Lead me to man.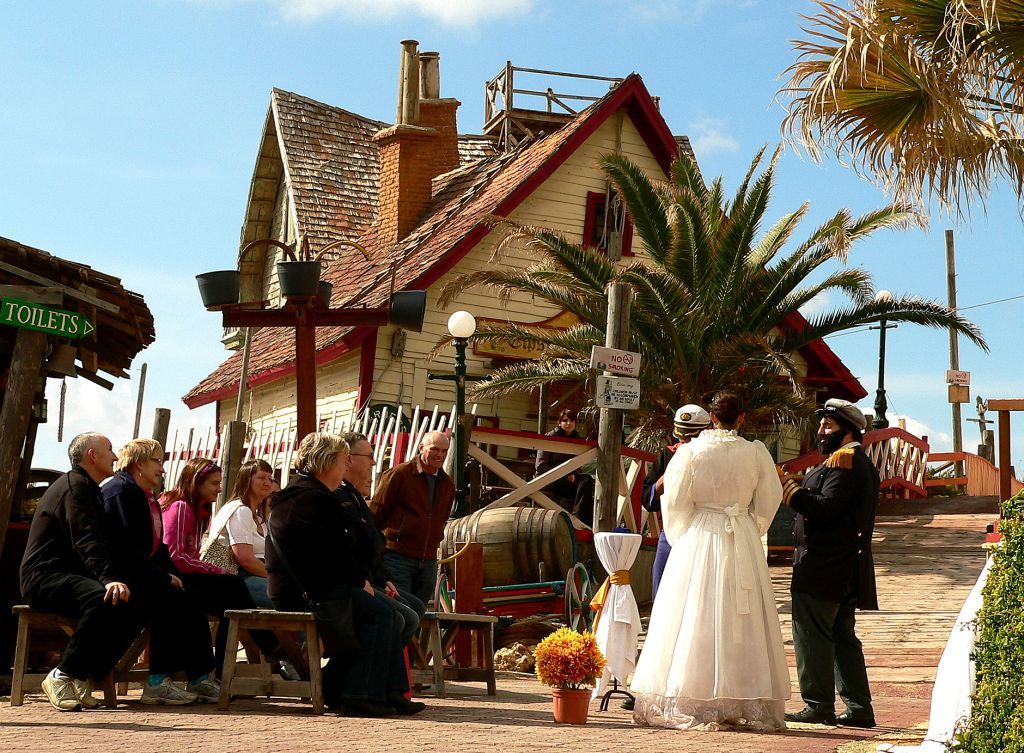
Lead to [x1=780, y1=391, x2=888, y2=737].
